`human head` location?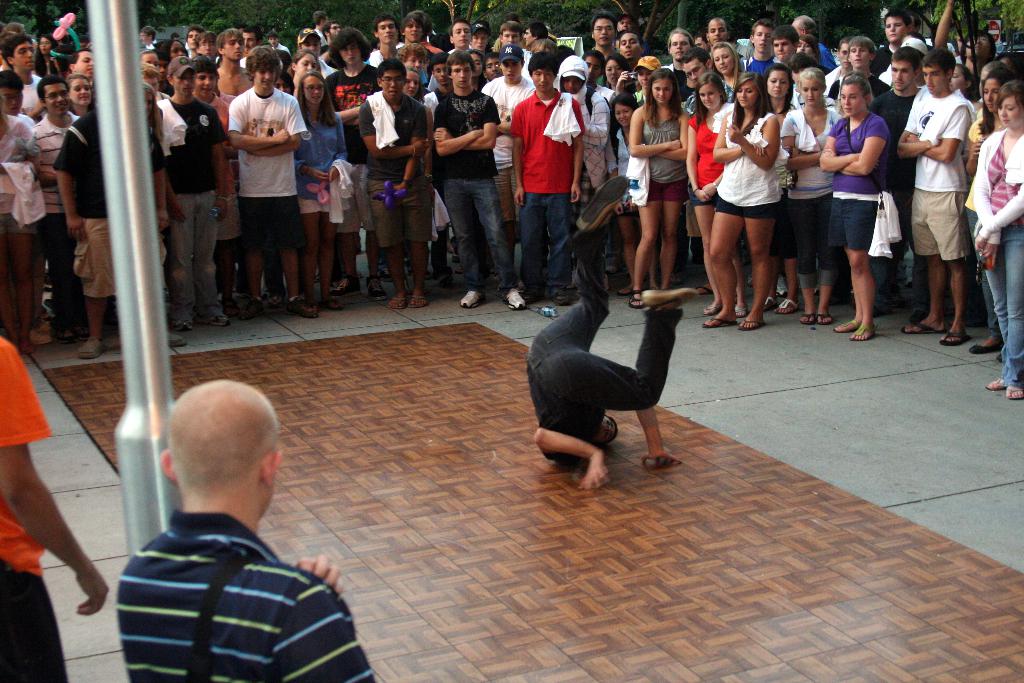
<region>483, 52, 501, 78</region>
